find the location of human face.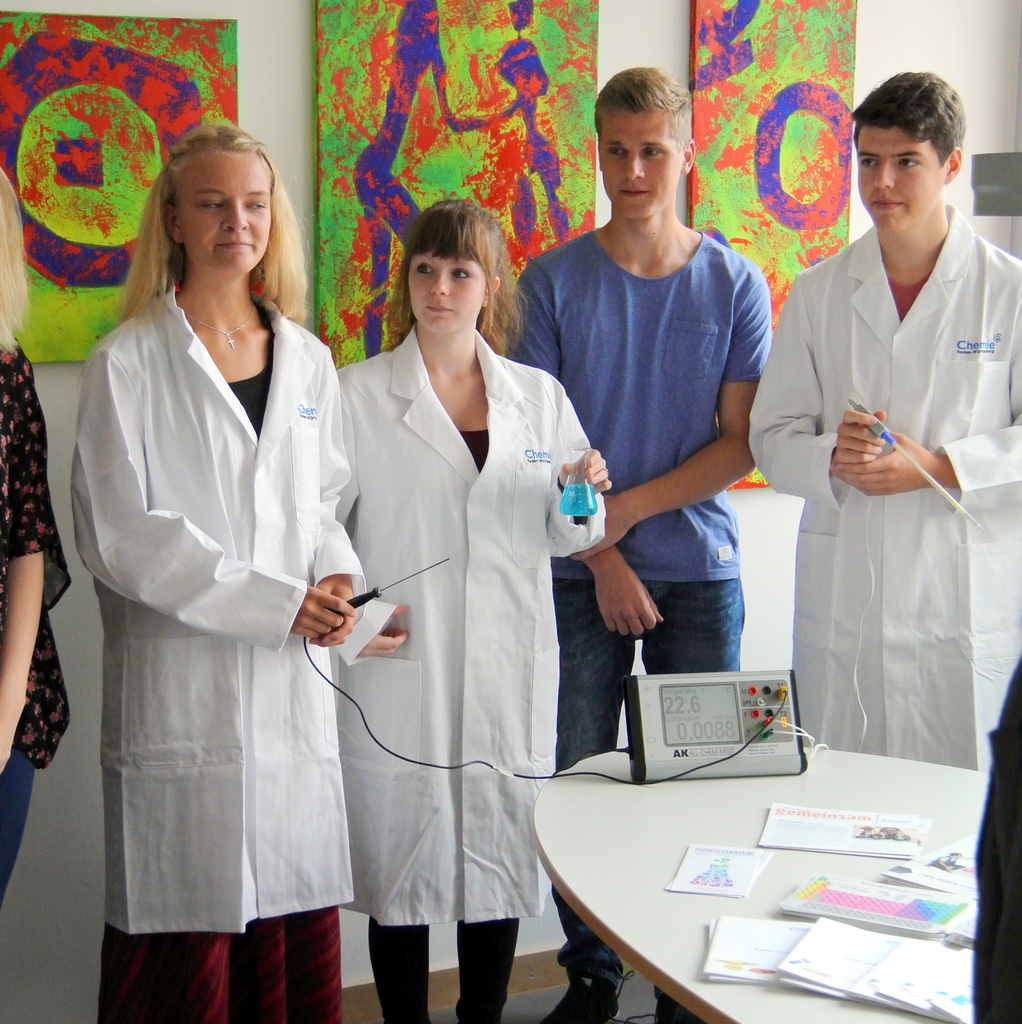
Location: x1=173, y1=140, x2=269, y2=273.
